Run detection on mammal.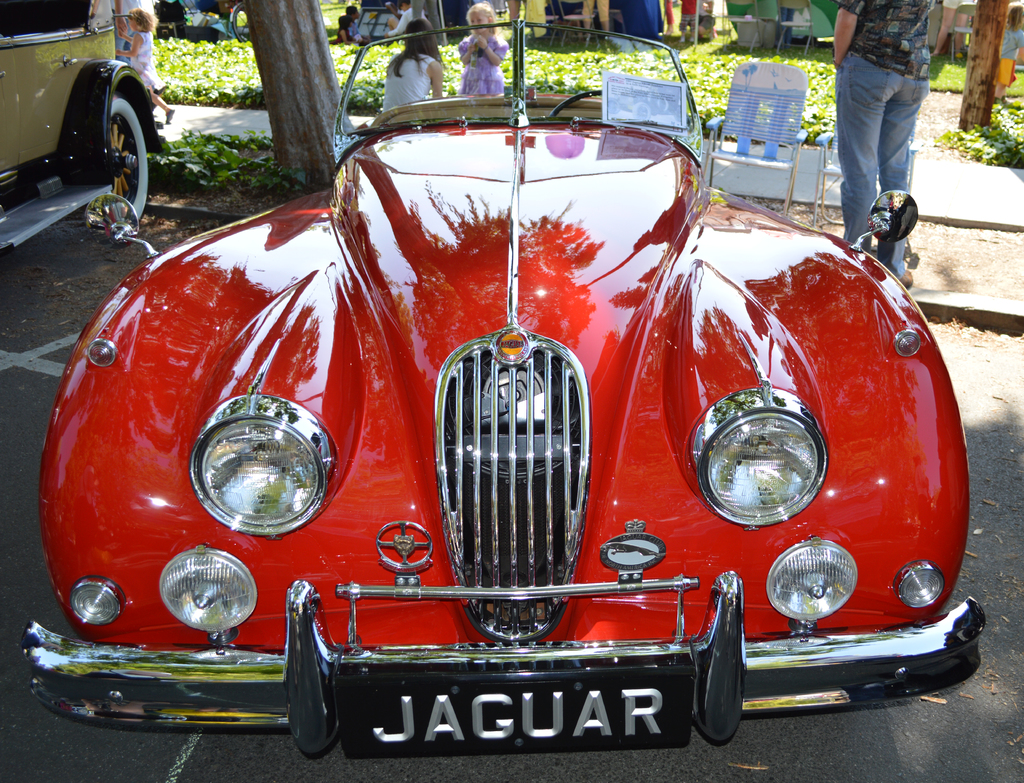
Result: locate(681, 0, 692, 42).
